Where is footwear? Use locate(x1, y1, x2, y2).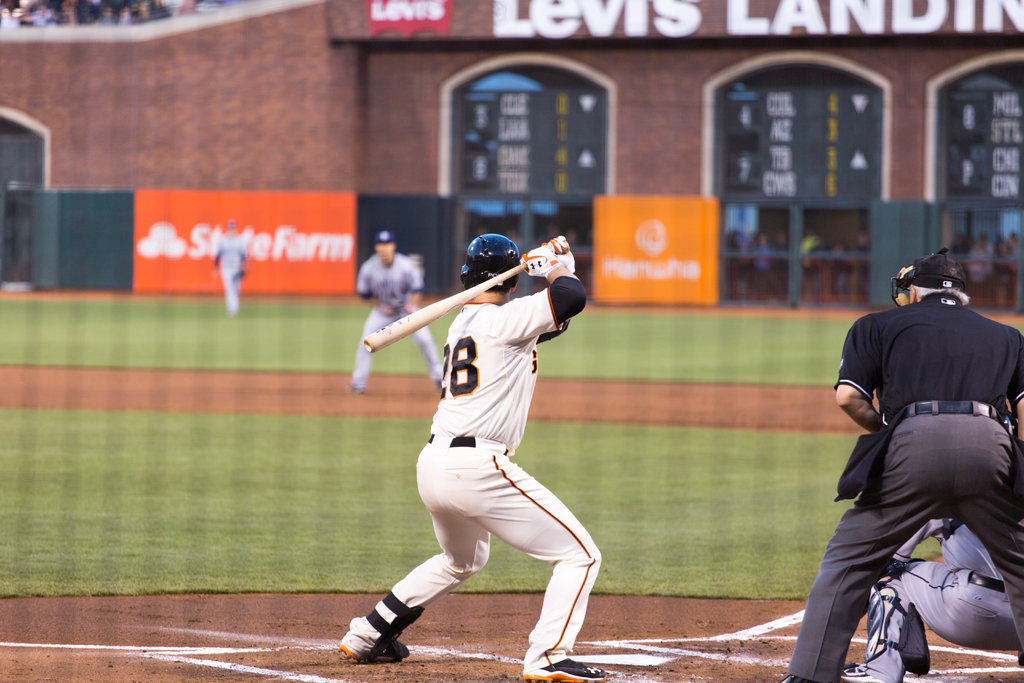
locate(835, 659, 892, 682).
